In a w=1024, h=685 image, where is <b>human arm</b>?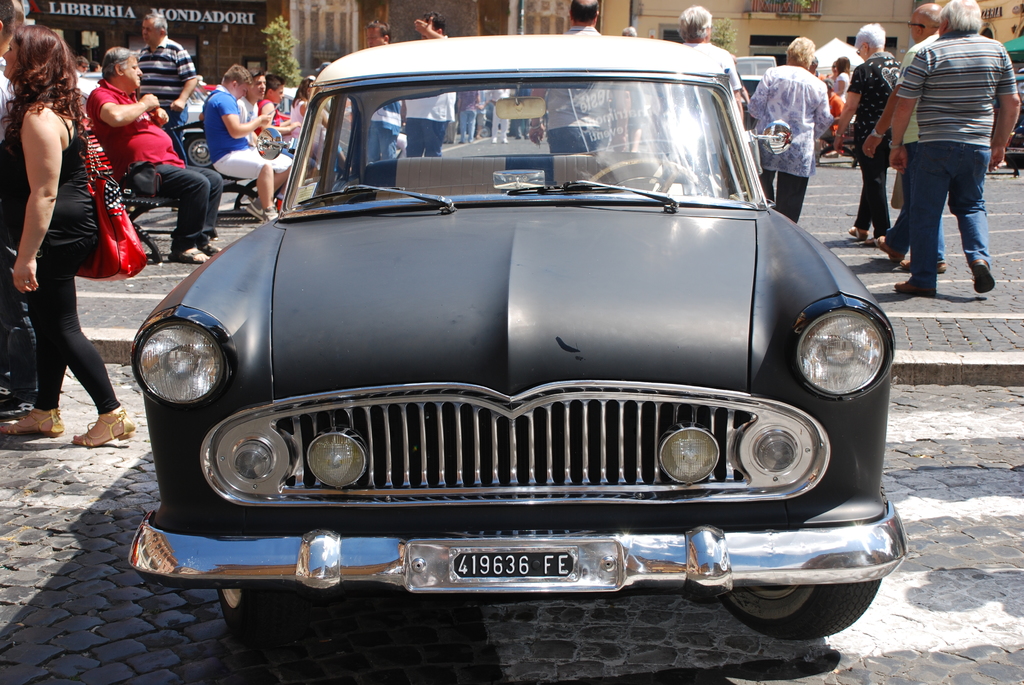
left=401, top=100, right=405, bottom=124.
